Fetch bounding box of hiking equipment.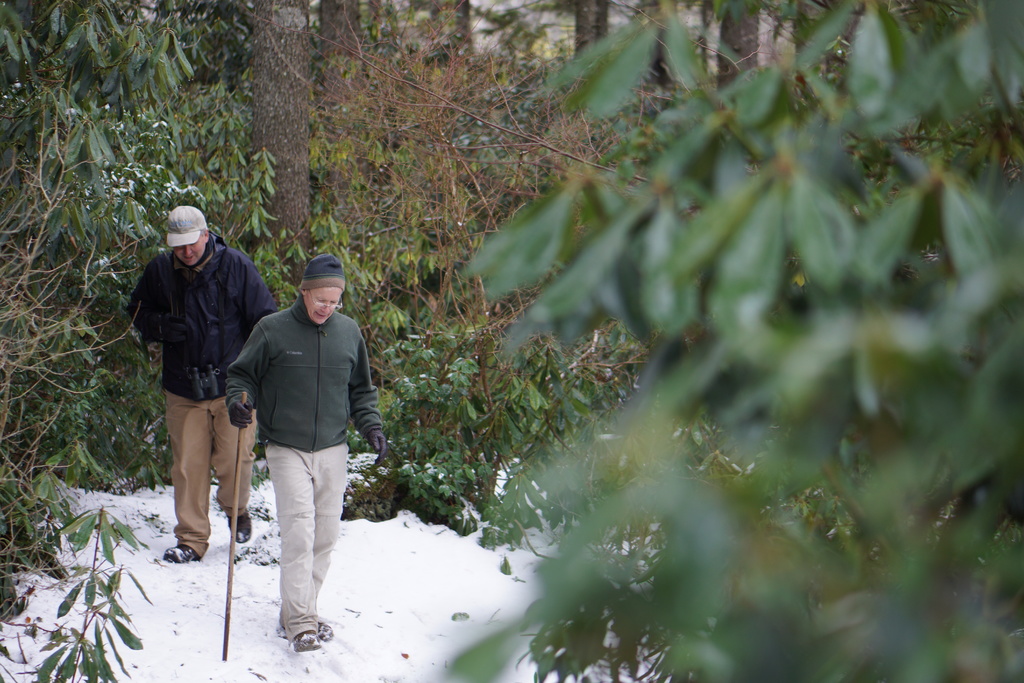
Bbox: bbox(149, 530, 208, 571).
